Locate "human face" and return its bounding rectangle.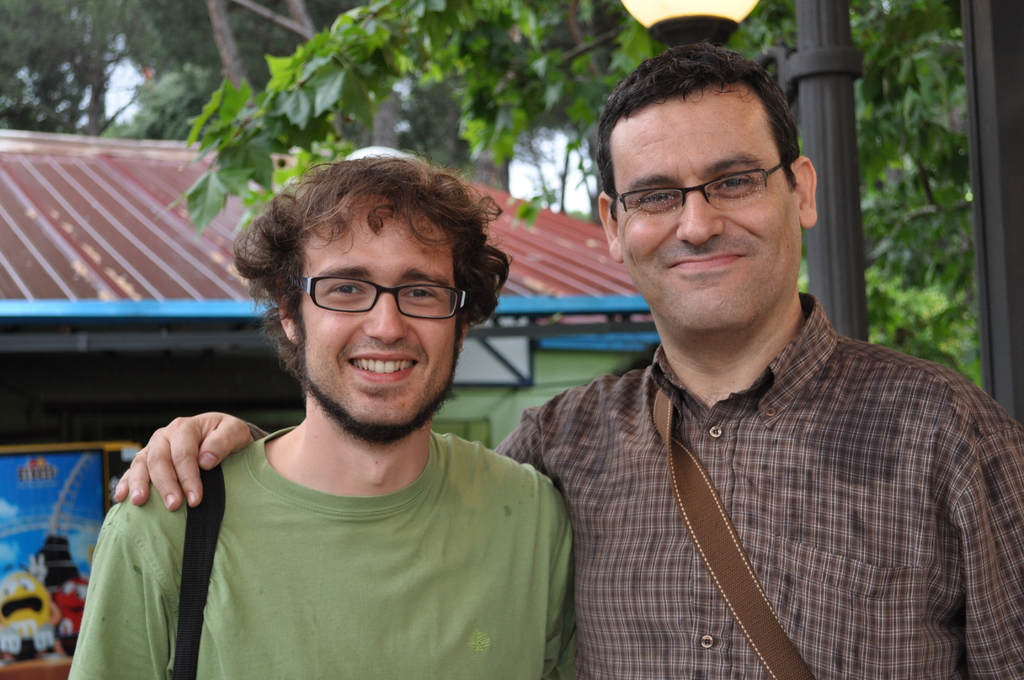
{"left": 300, "top": 195, "right": 456, "bottom": 425}.
